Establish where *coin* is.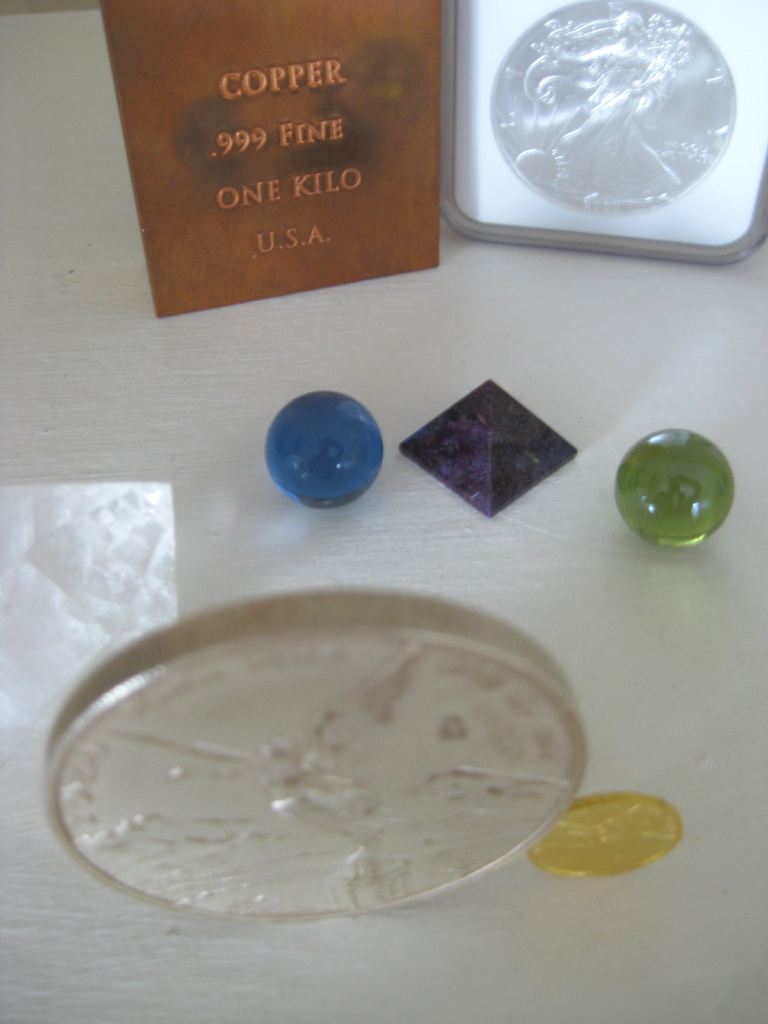
Established at (left=42, top=586, right=589, bottom=936).
